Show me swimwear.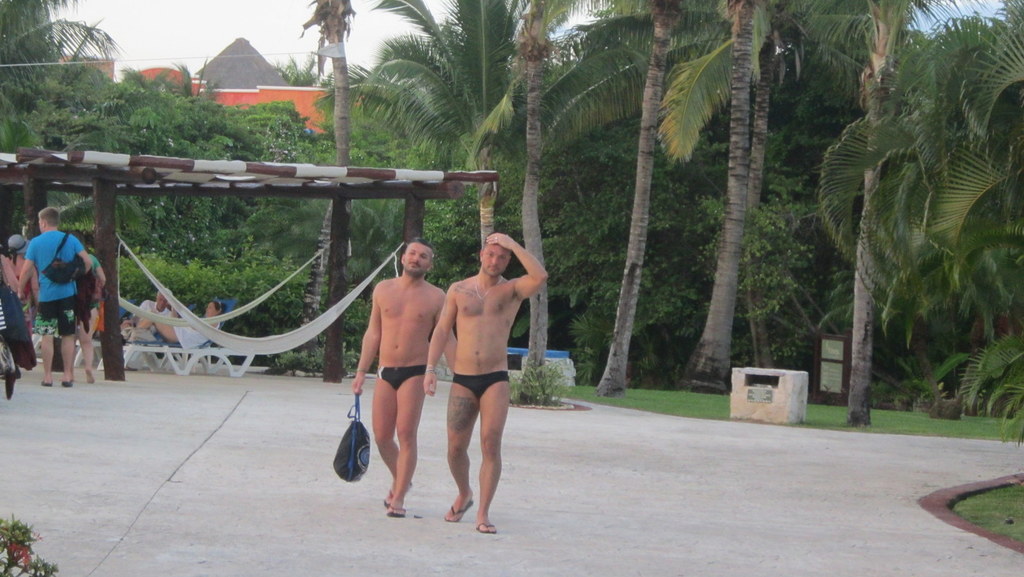
swimwear is here: [left=24, top=230, right=89, bottom=343].
